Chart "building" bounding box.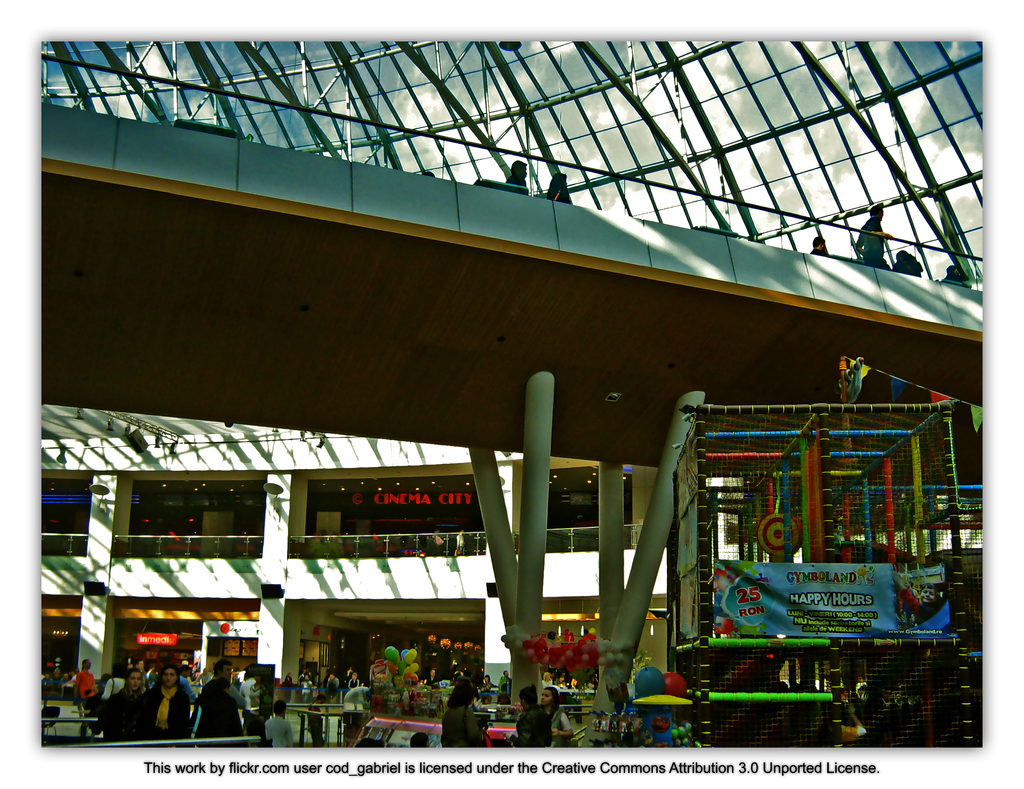
Charted: {"x1": 31, "y1": 420, "x2": 682, "y2": 726}.
